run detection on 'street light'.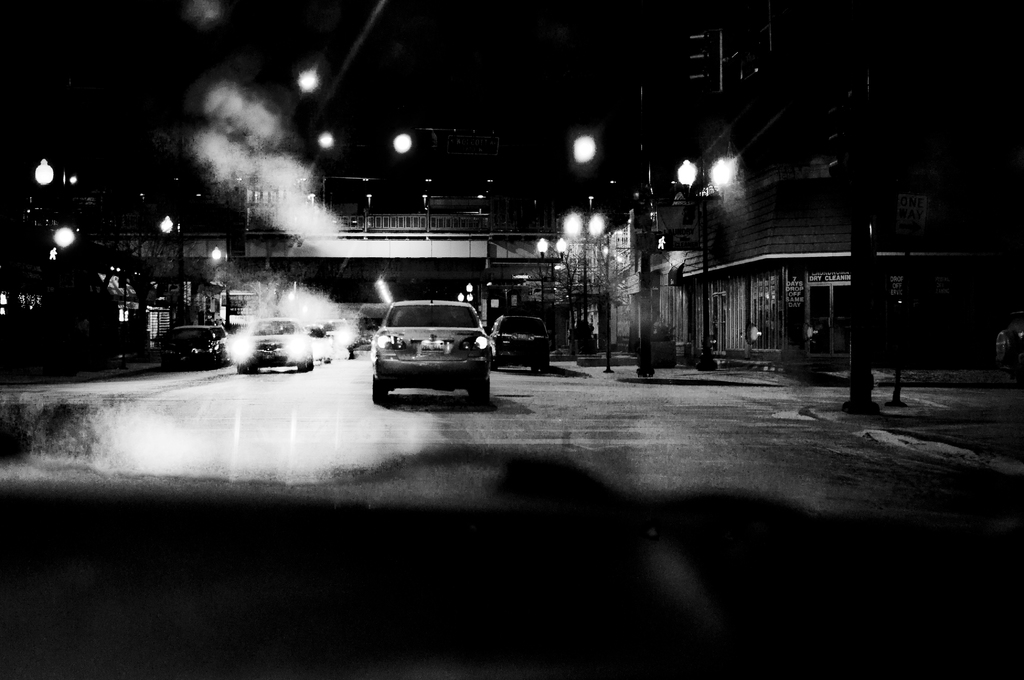
Result: left=420, top=194, right=426, bottom=209.
